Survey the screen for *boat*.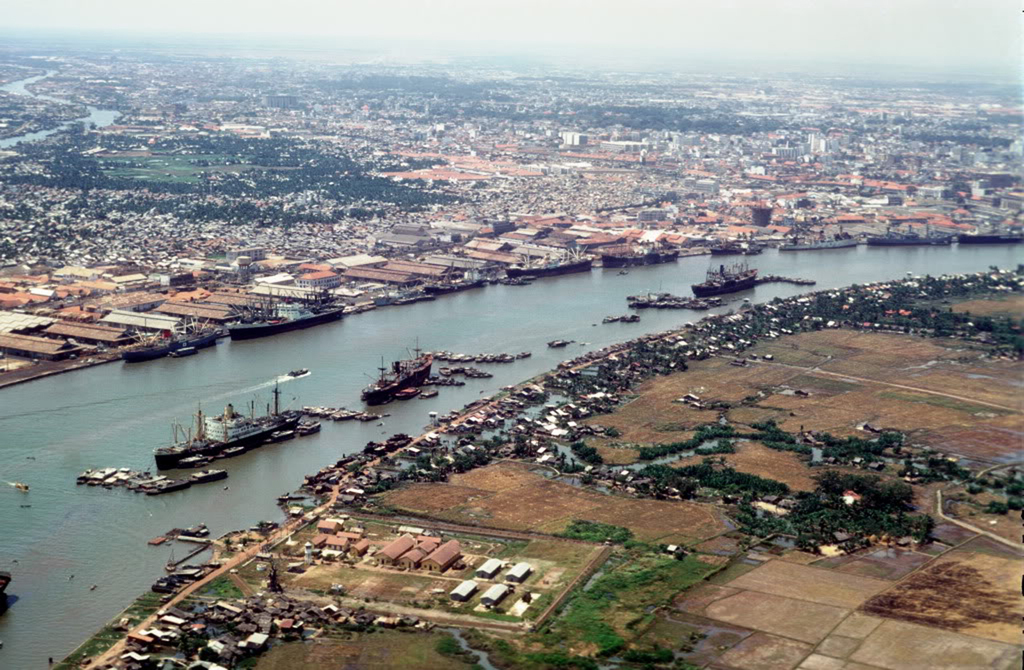
Survey found: bbox=[548, 337, 575, 347].
